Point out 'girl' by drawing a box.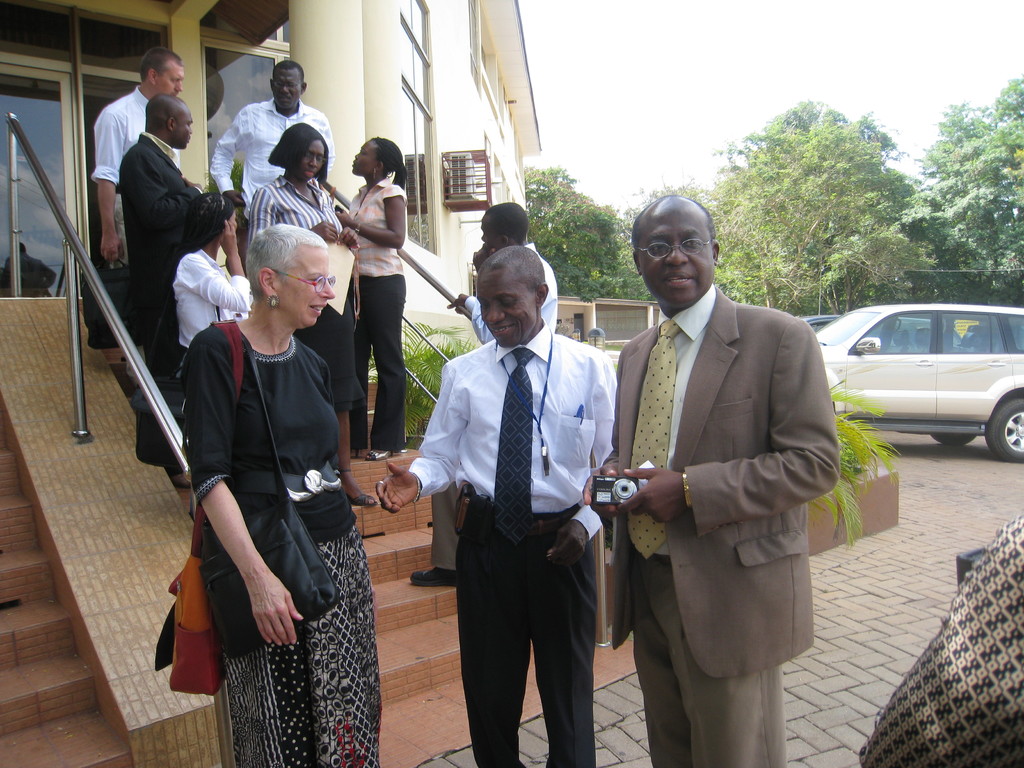
bbox=(339, 140, 401, 465).
